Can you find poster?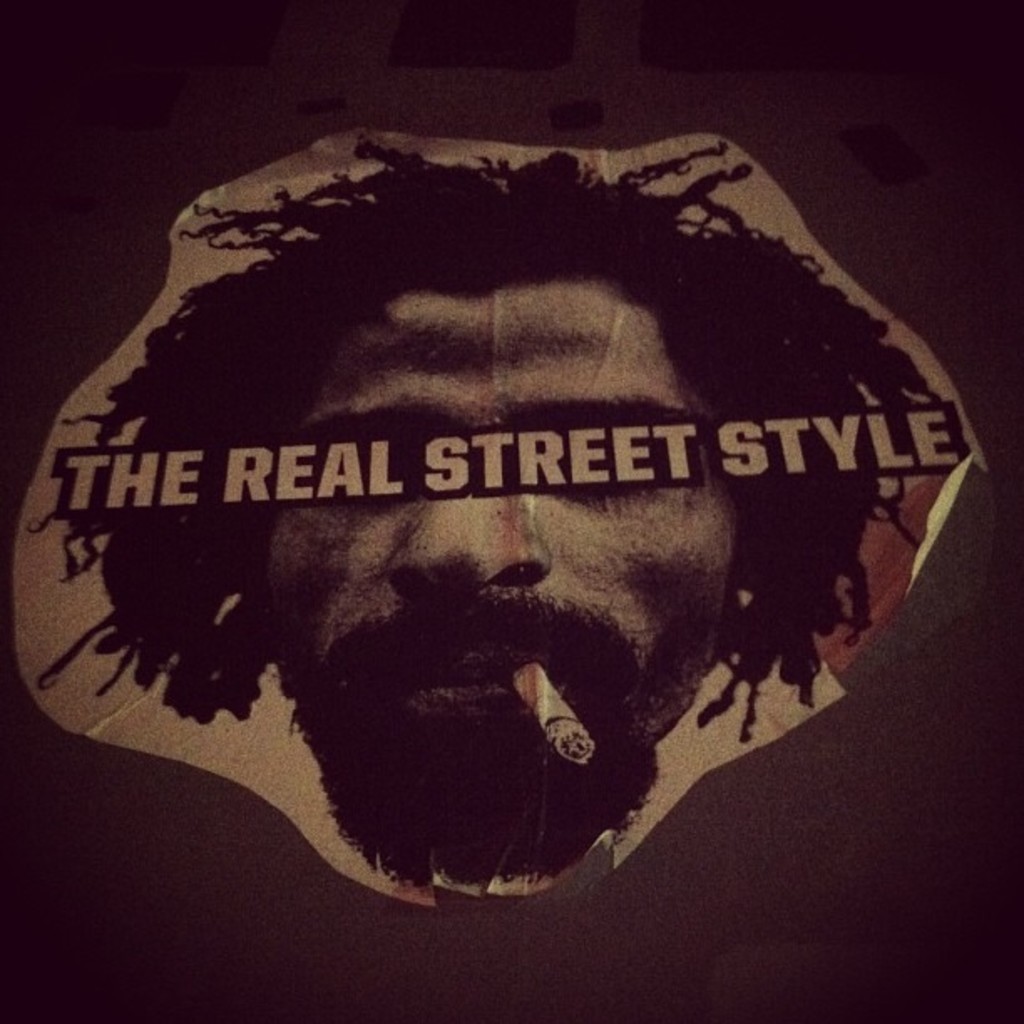
Yes, bounding box: [0, 0, 1022, 1022].
